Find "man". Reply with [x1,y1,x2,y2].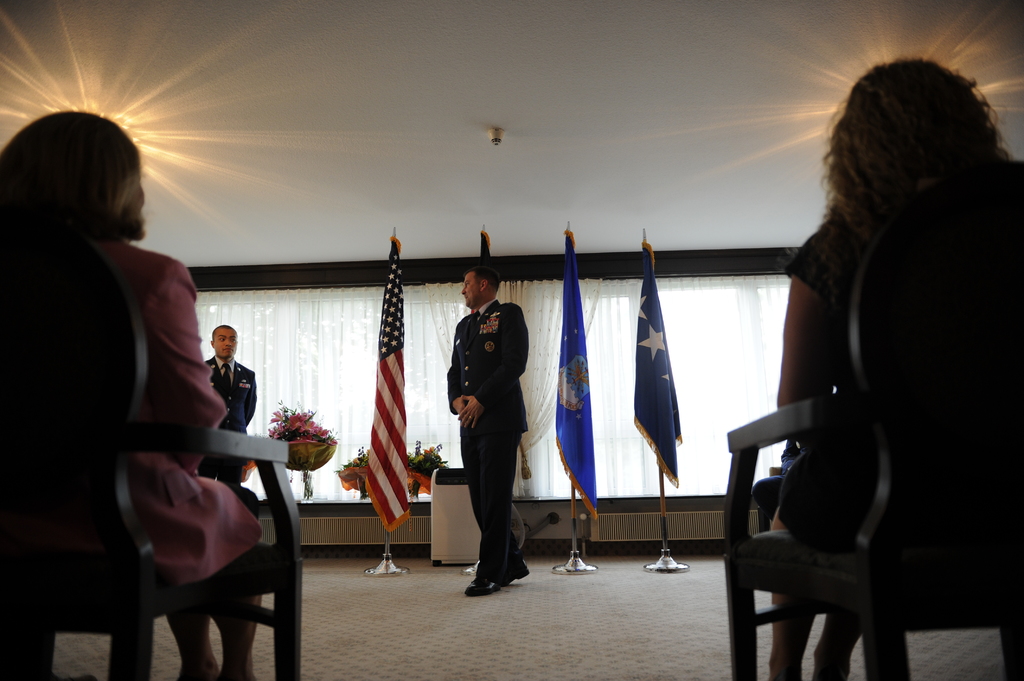
[443,266,540,604].
